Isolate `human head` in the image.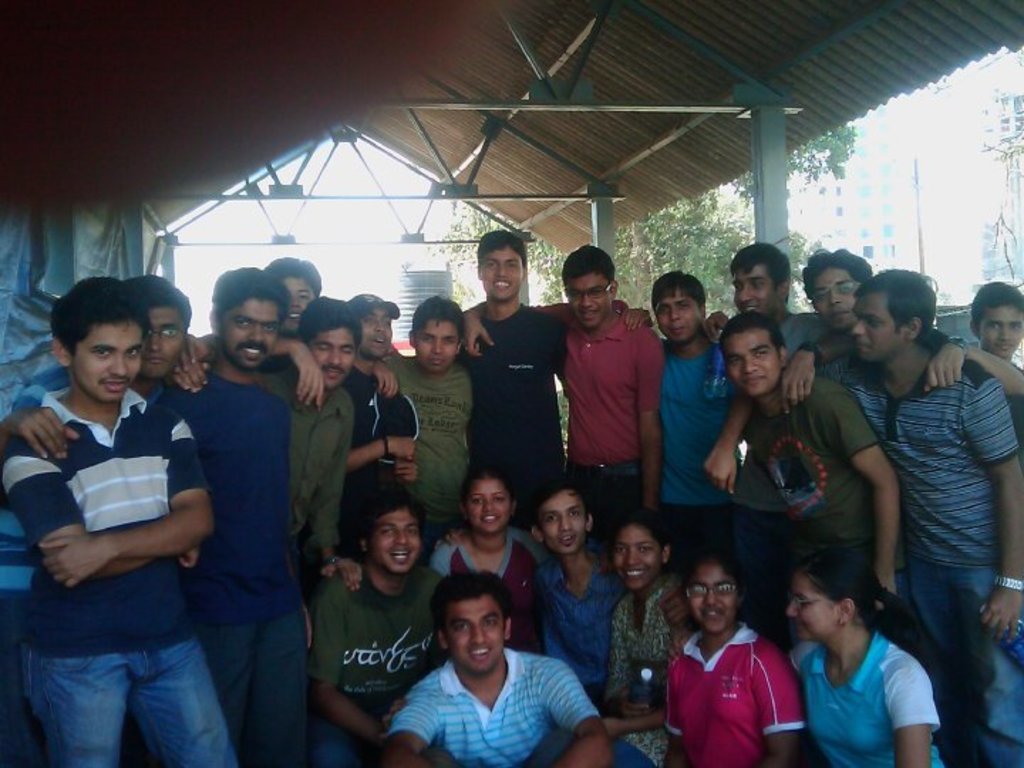
Isolated region: Rect(203, 269, 284, 374).
